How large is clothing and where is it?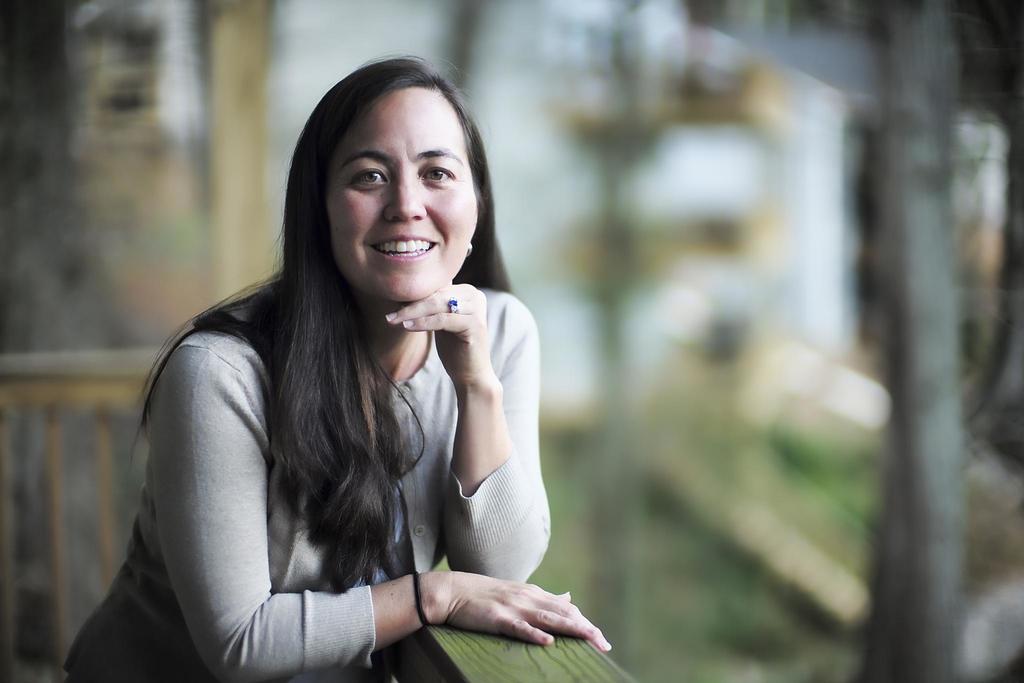
Bounding box: x1=124, y1=185, x2=554, y2=671.
